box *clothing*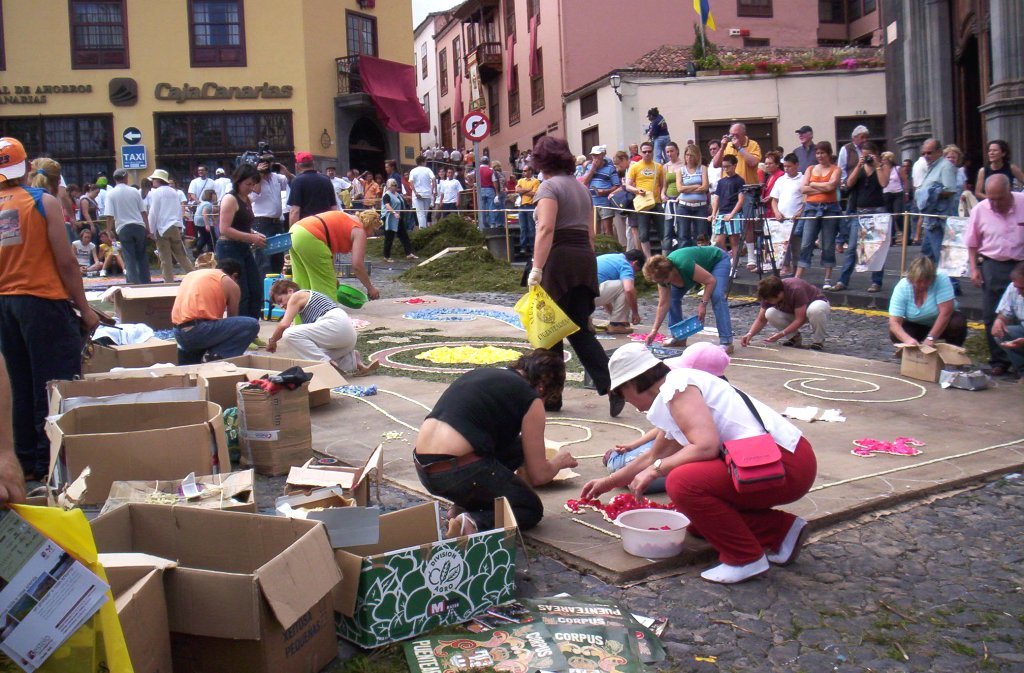
l=886, t=264, r=967, b=352
